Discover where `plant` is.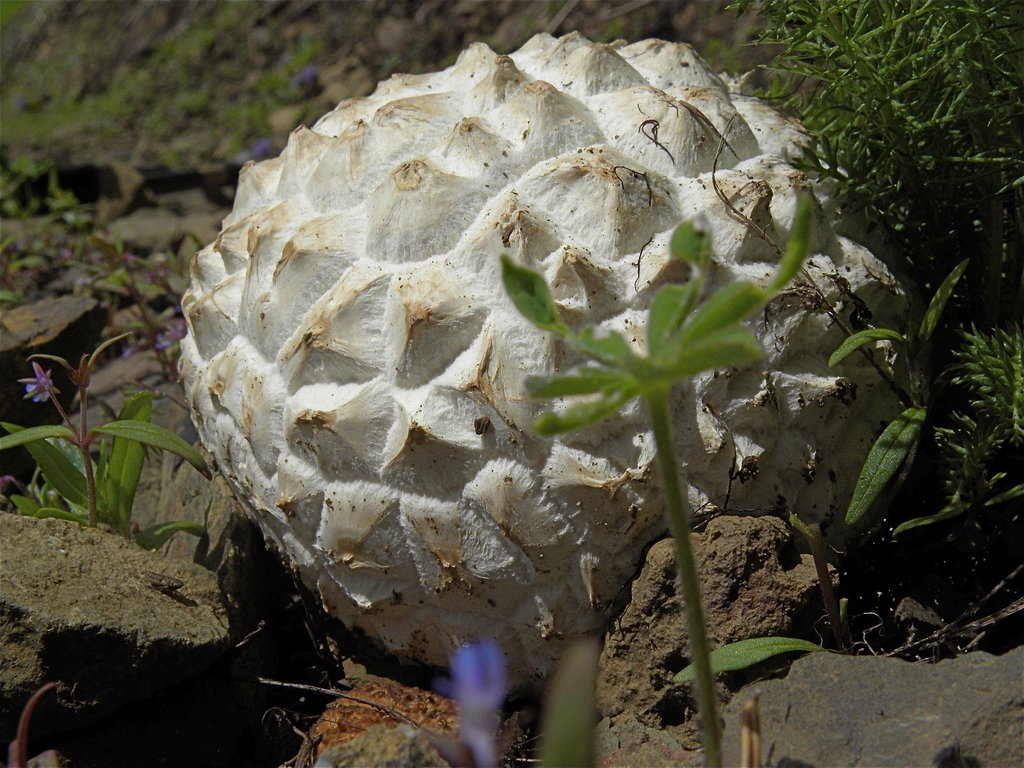
Discovered at region(494, 180, 819, 767).
